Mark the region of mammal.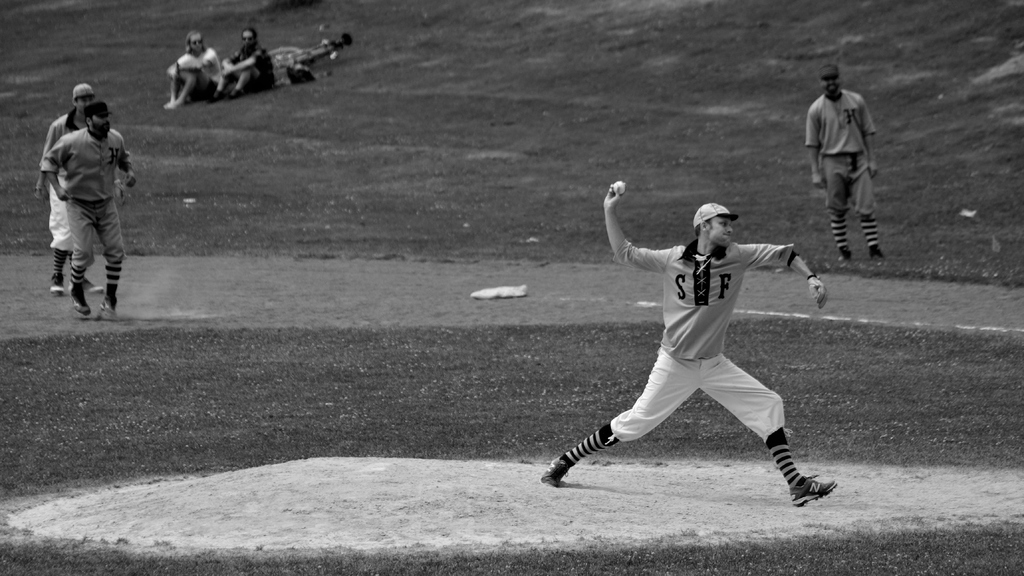
Region: <region>803, 65, 879, 262</region>.
